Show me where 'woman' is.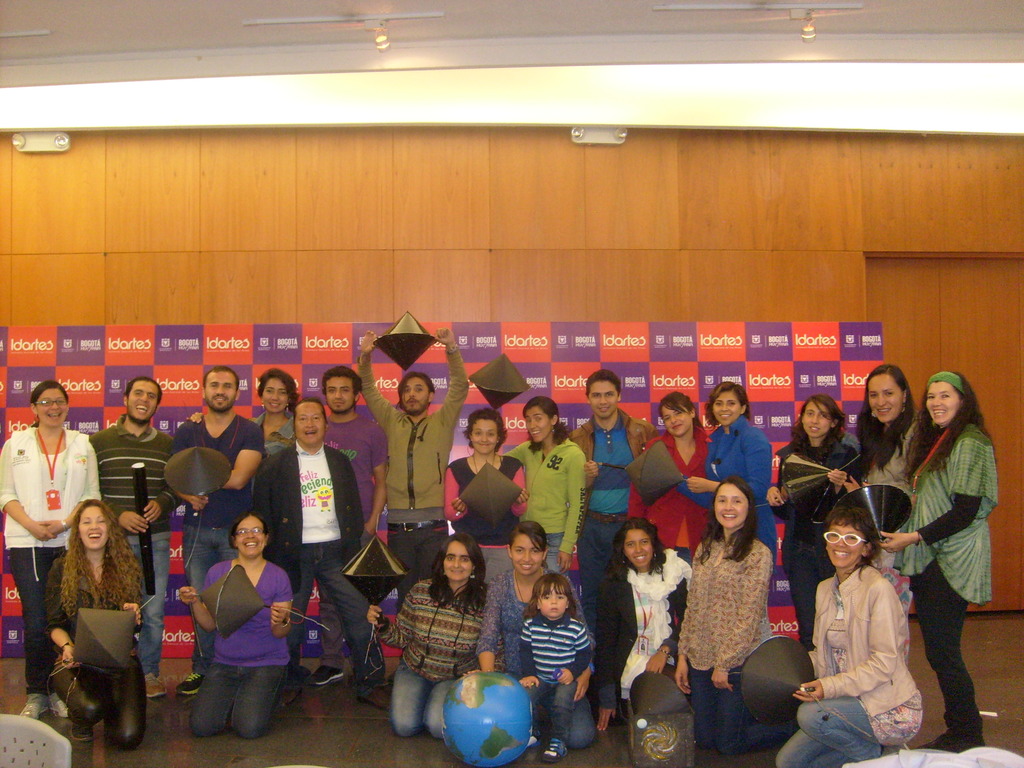
'woman' is at [left=680, top=384, right=785, bottom=588].
